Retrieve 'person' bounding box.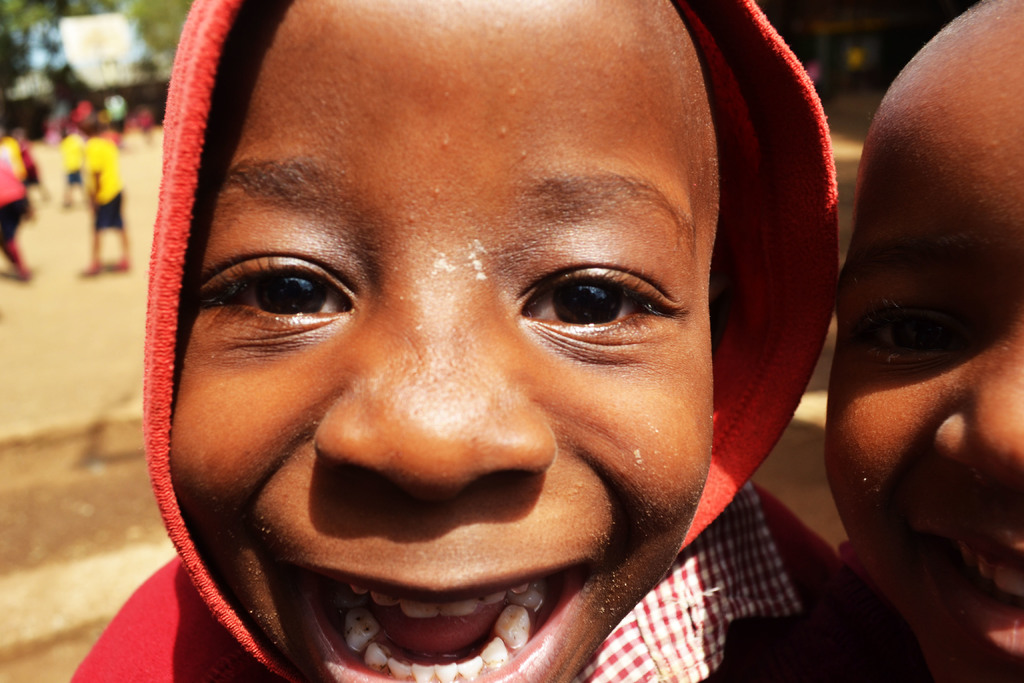
Bounding box: (81,121,132,279).
